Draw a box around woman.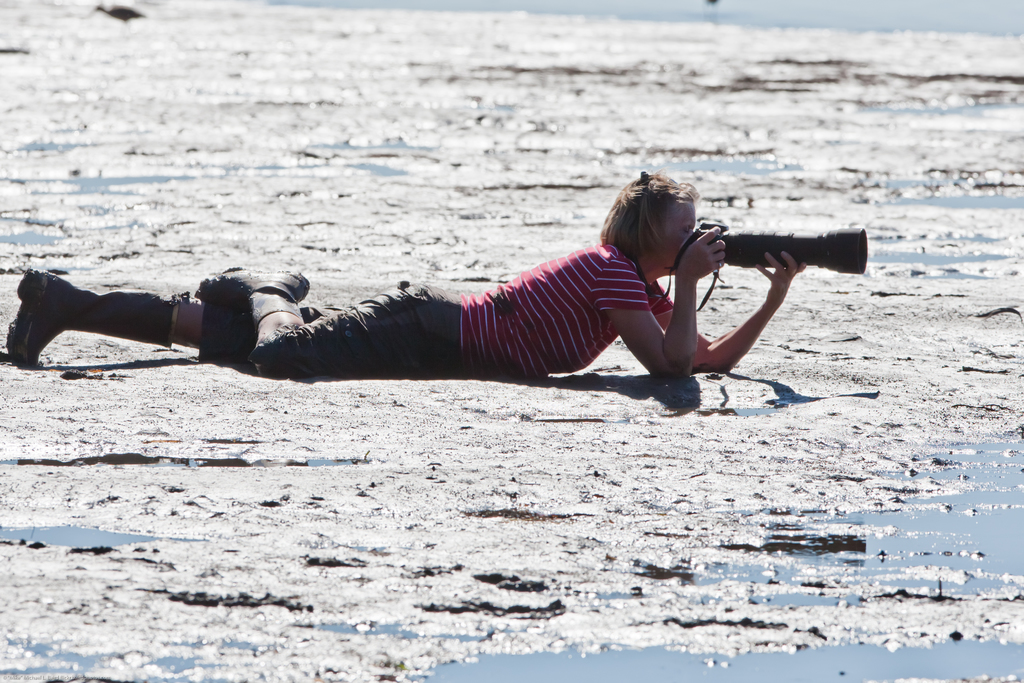
(x1=3, y1=181, x2=800, y2=377).
